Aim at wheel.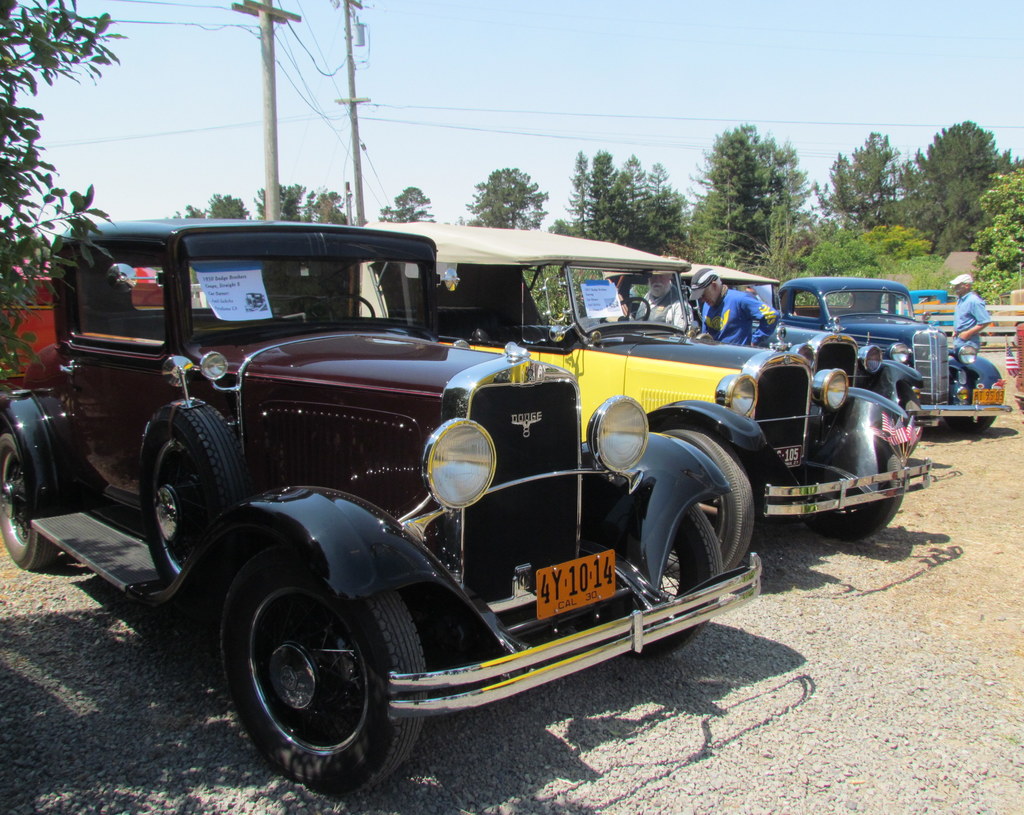
Aimed at (x1=660, y1=429, x2=758, y2=582).
